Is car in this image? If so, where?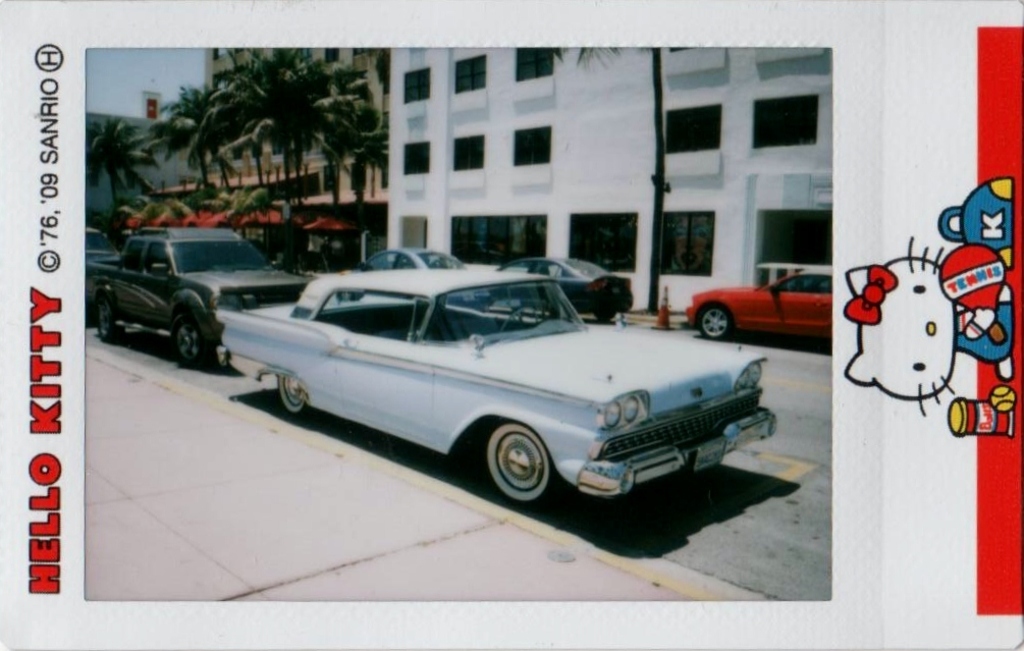
Yes, at <region>498, 257, 637, 325</region>.
